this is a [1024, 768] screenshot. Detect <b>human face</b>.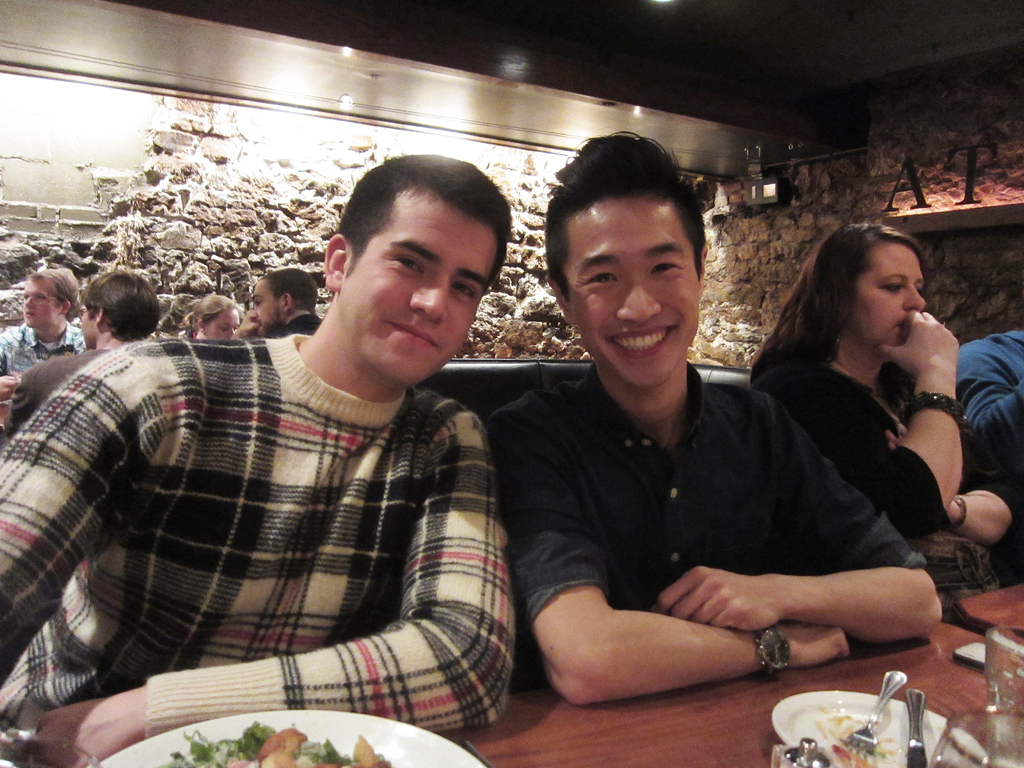
region(245, 265, 287, 346).
